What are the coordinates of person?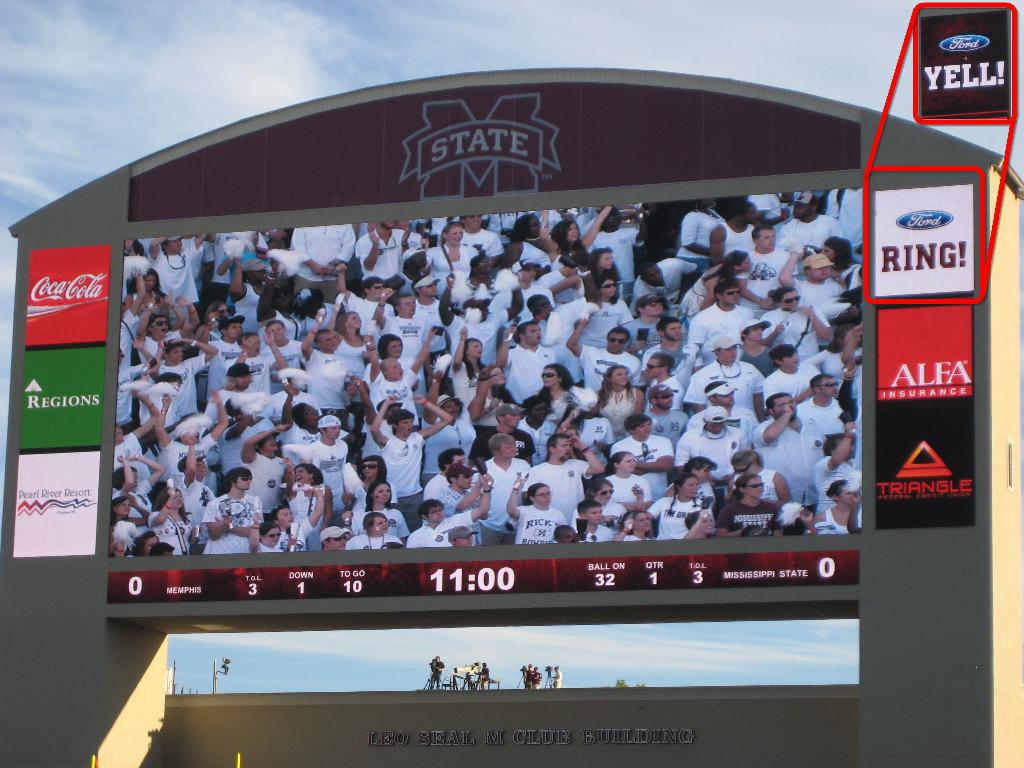
(x1=429, y1=657, x2=445, y2=691).
